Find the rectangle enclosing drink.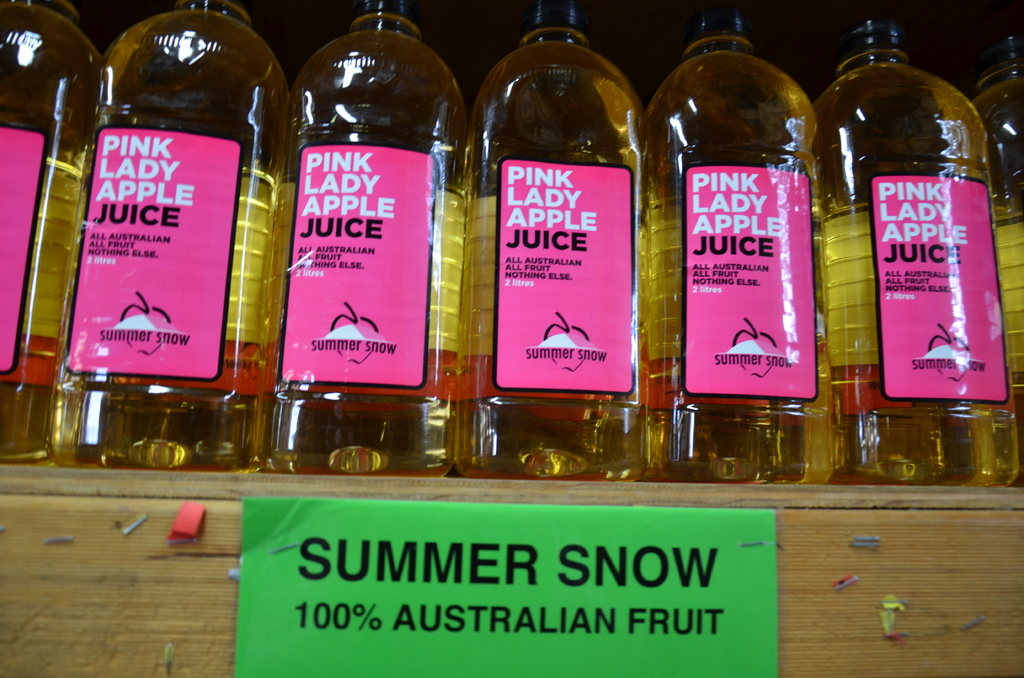
(55, 0, 258, 465).
